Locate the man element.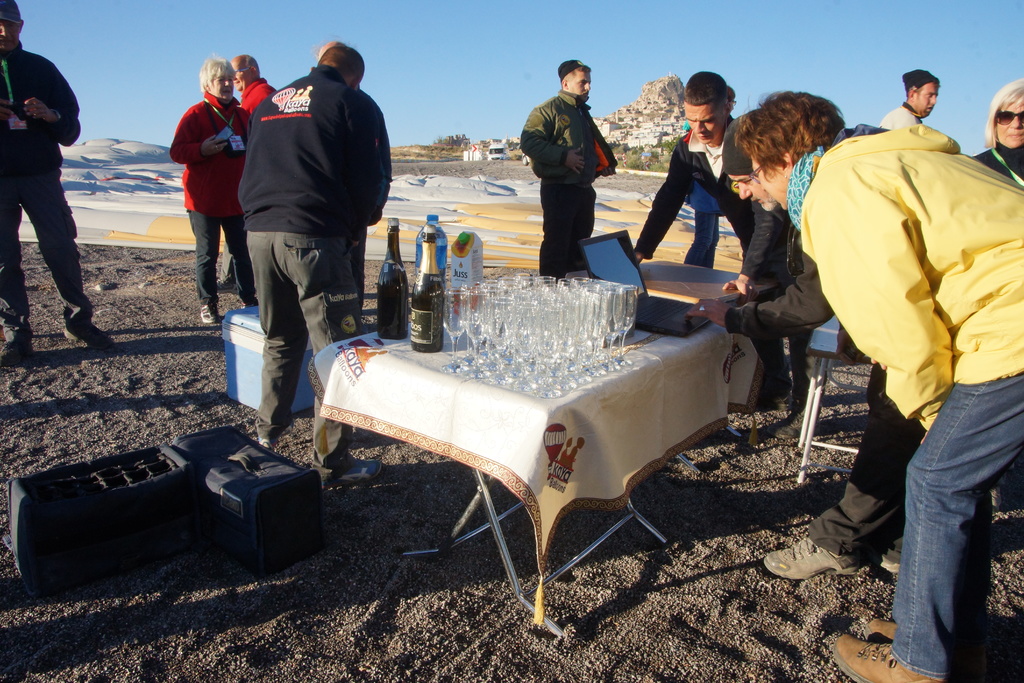
Element bbox: box(0, 0, 115, 365).
